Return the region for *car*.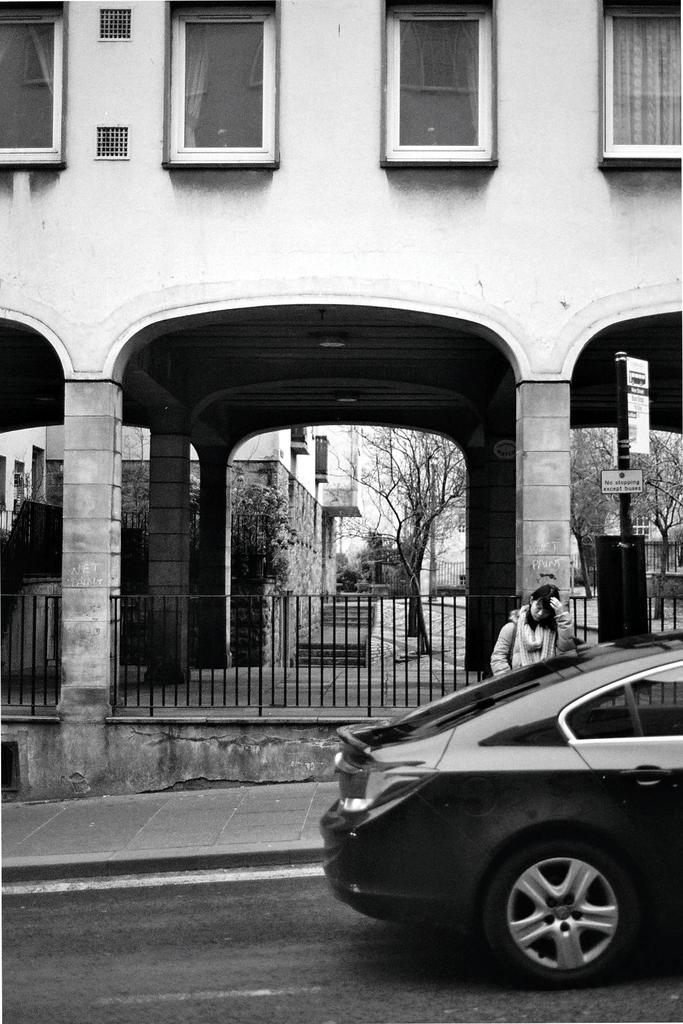
x1=317 y1=628 x2=682 y2=987.
